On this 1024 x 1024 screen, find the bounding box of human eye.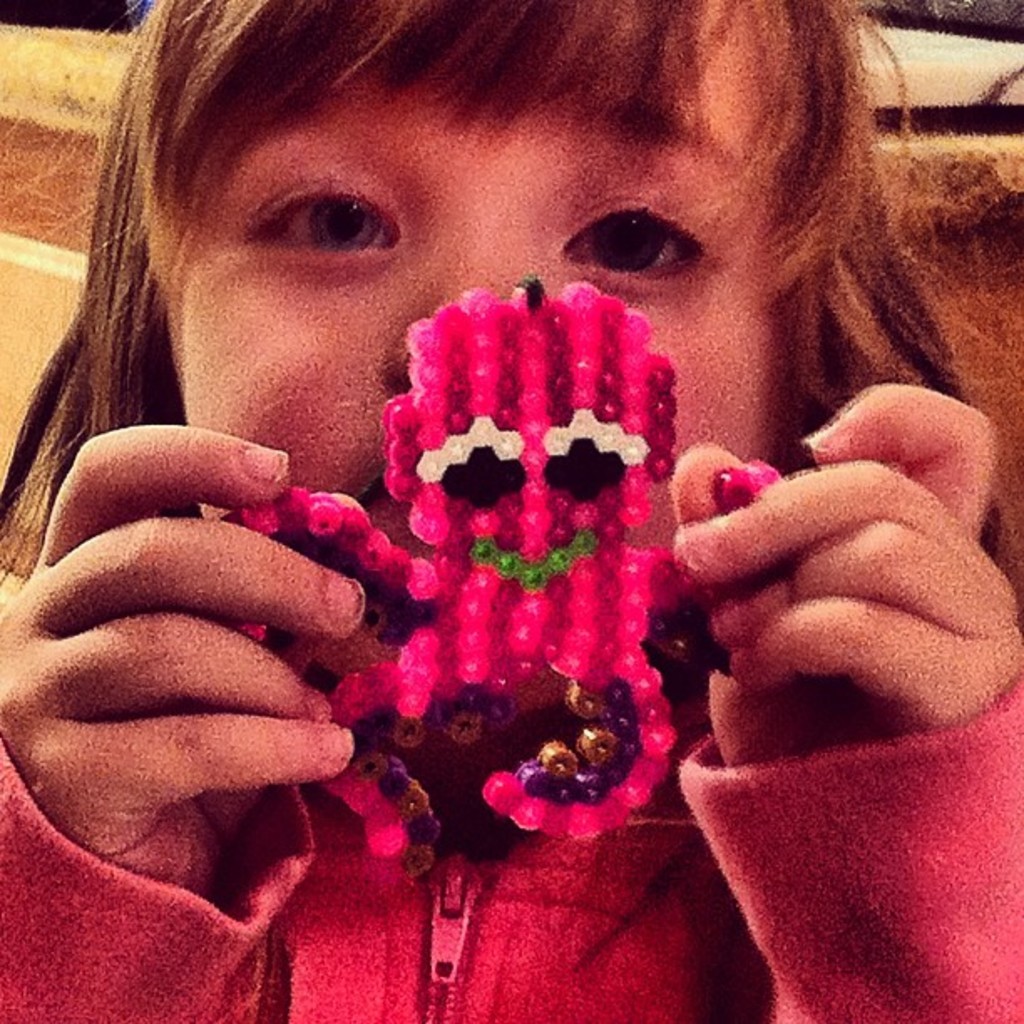
Bounding box: {"left": 248, "top": 166, "right": 408, "bottom": 254}.
